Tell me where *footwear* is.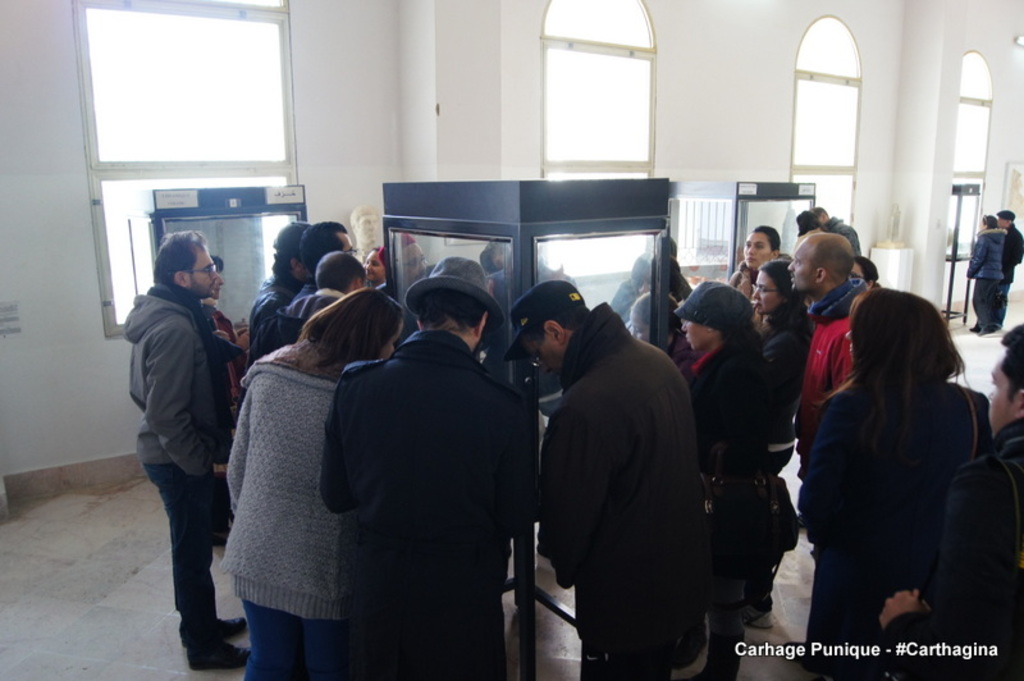
*footwear* is at Rect(212, 617, 243, 635).
